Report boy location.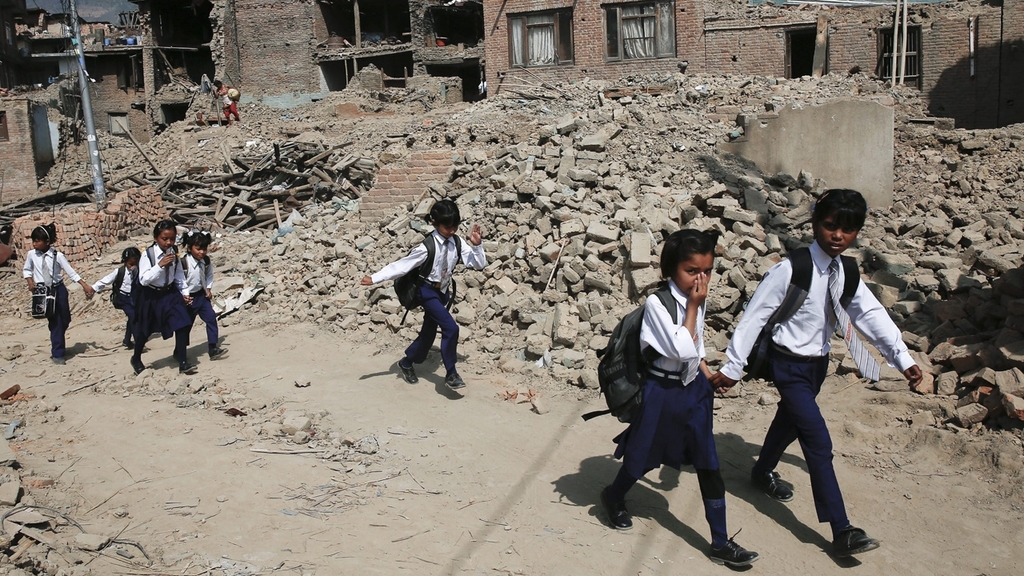
Report: <region>710, 182, 889, 543</region>.
